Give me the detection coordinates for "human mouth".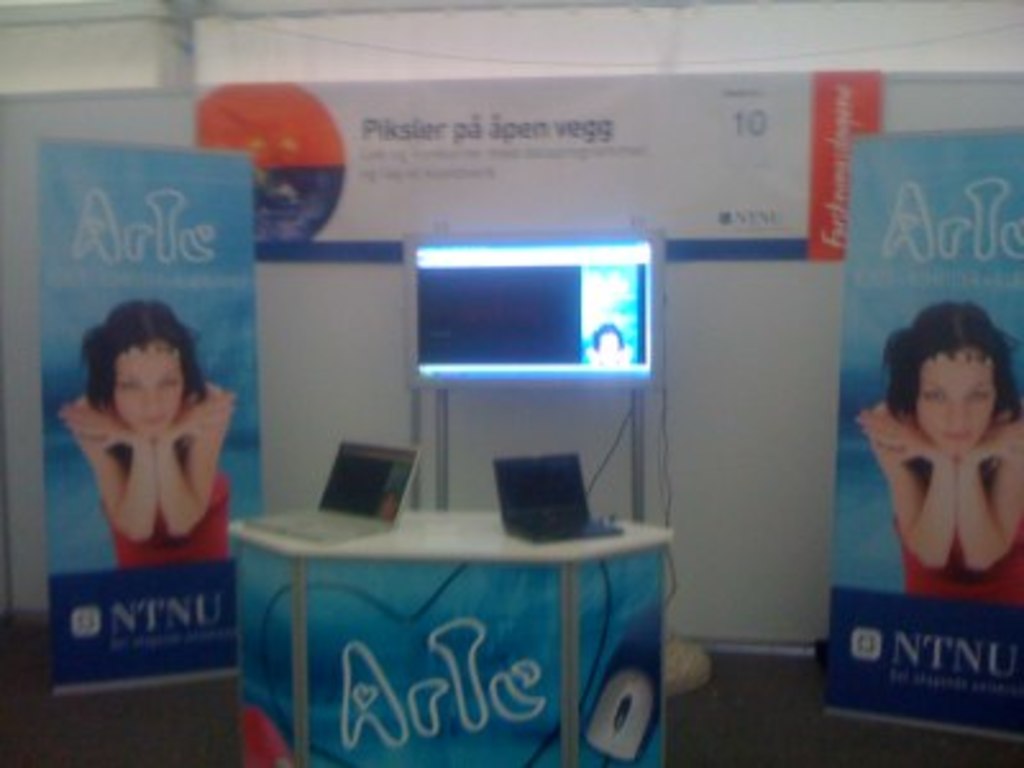
937:422:978:451.
